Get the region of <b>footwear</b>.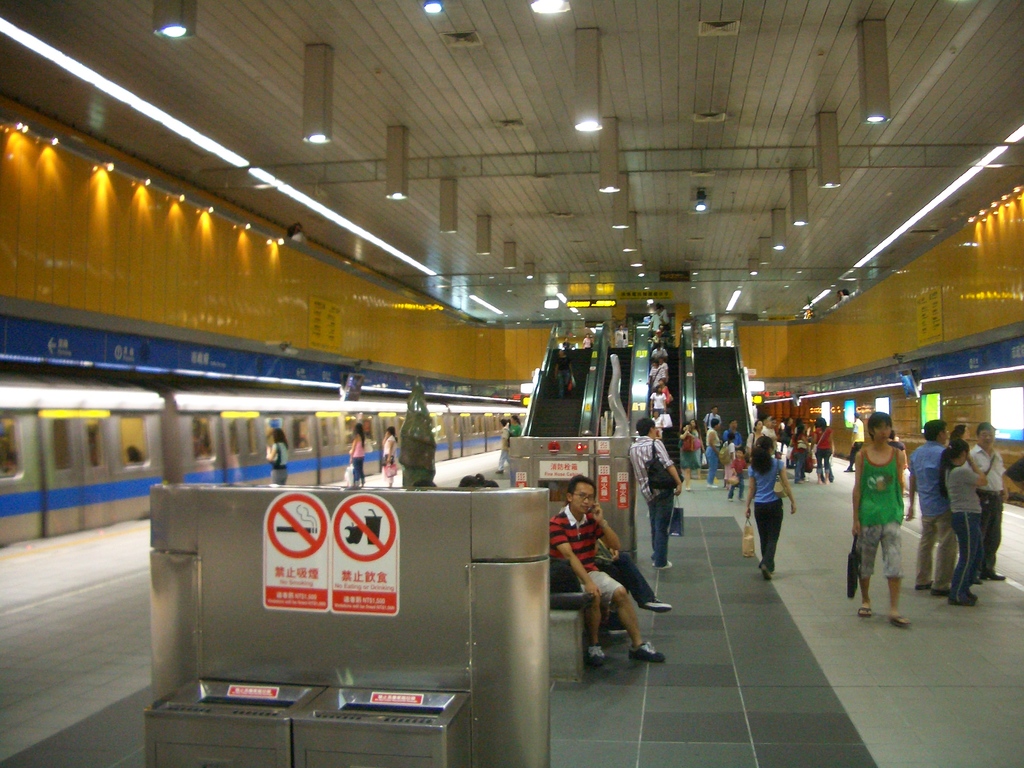
956:594:979:609.
